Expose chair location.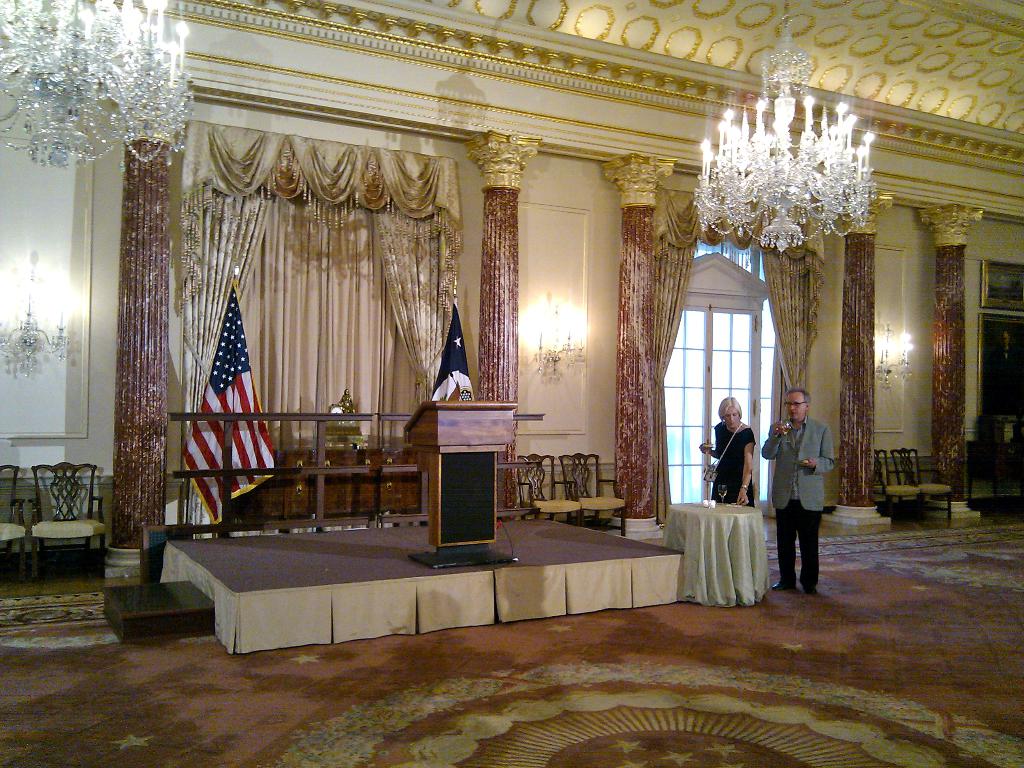
Exposed at rect(872, 447, 919, 526).
